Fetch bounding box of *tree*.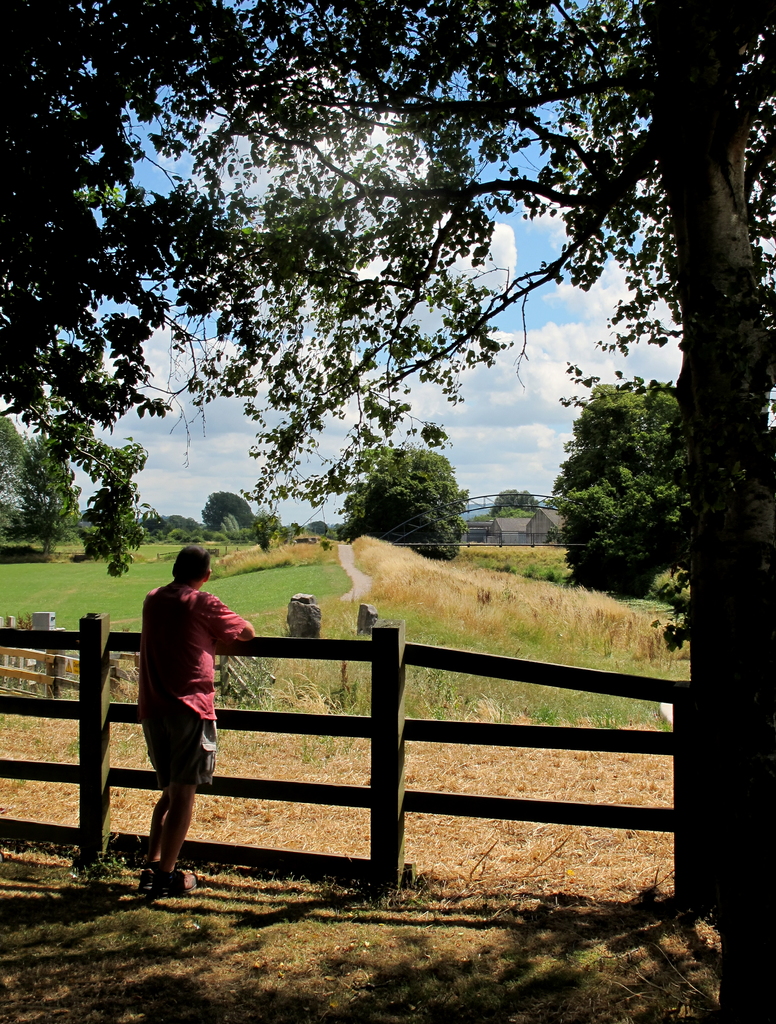
Bbox: bbox(81, 458, 156, 568).
